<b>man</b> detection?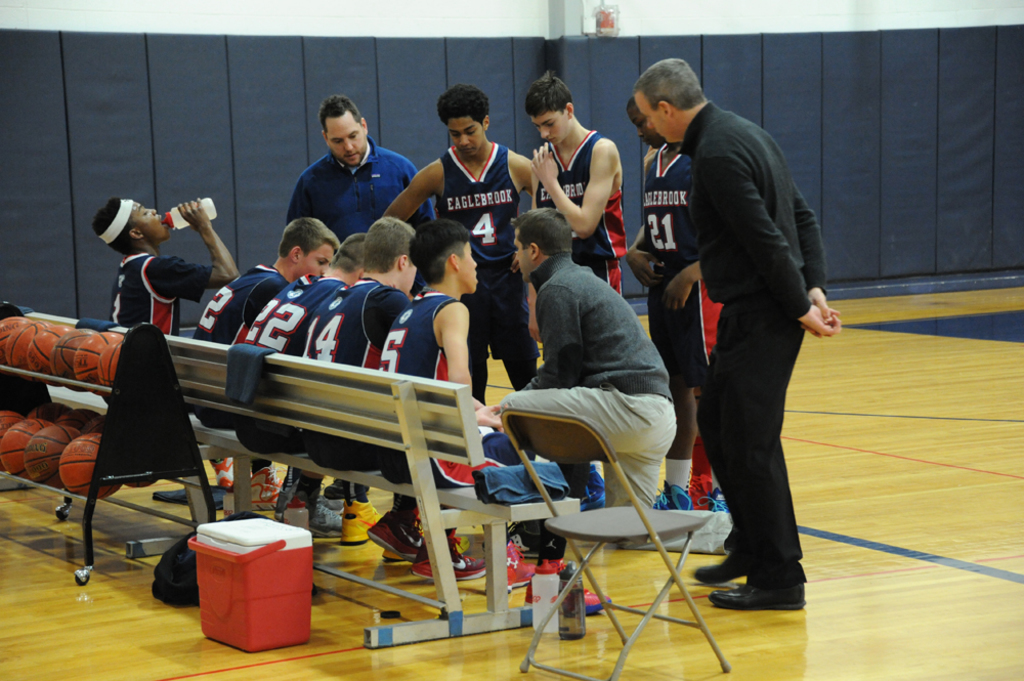
locate(377, 83, 544, 409)
